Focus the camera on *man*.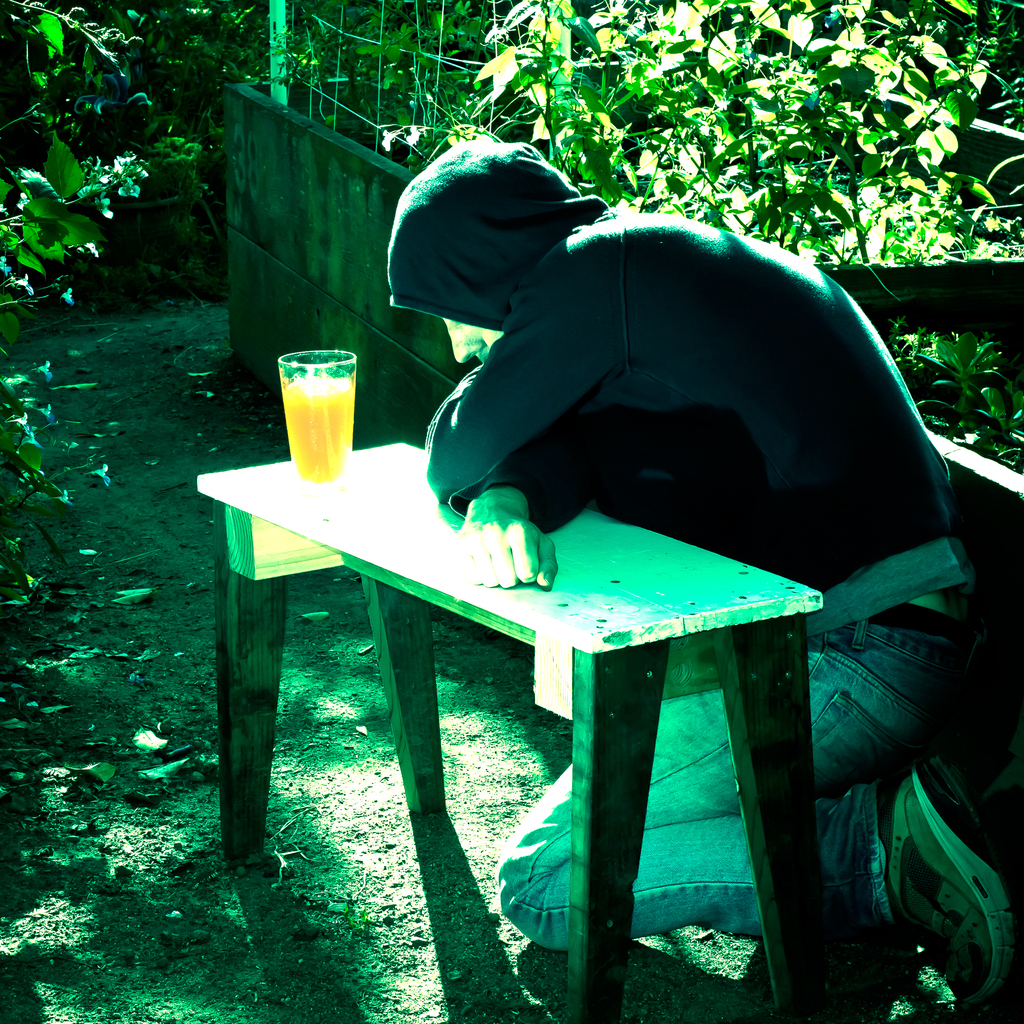
Focus region: box(386, 138, 1023, 1004).
